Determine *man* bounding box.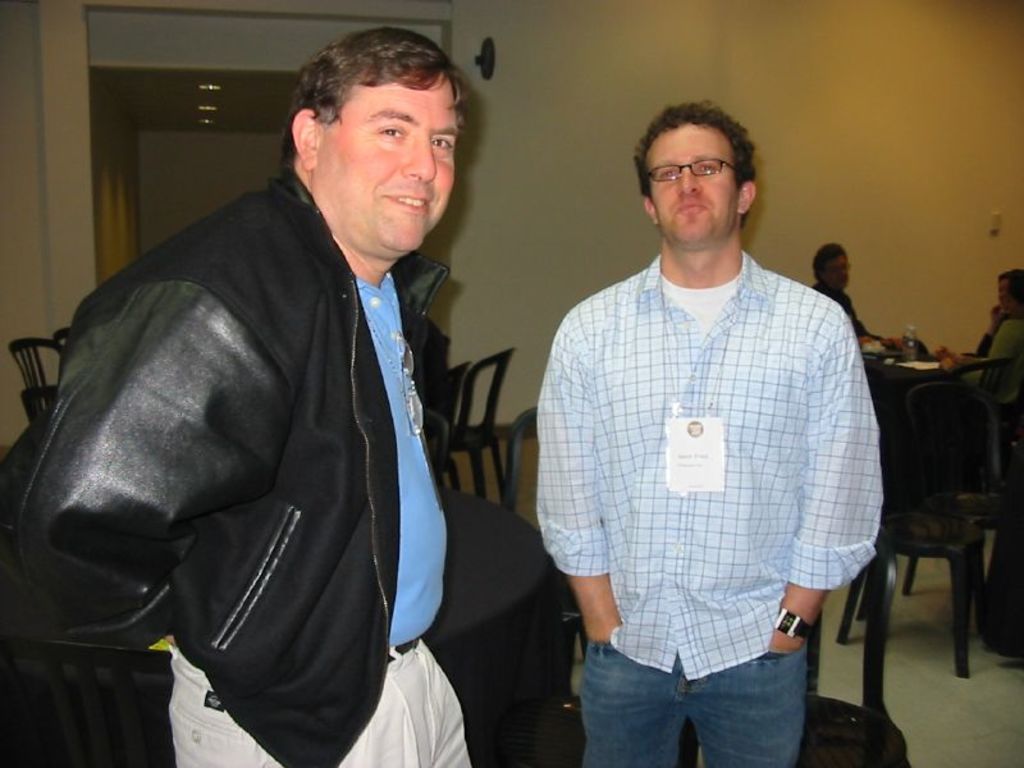
Determined: bbox=(527, 74, 882, 767).
